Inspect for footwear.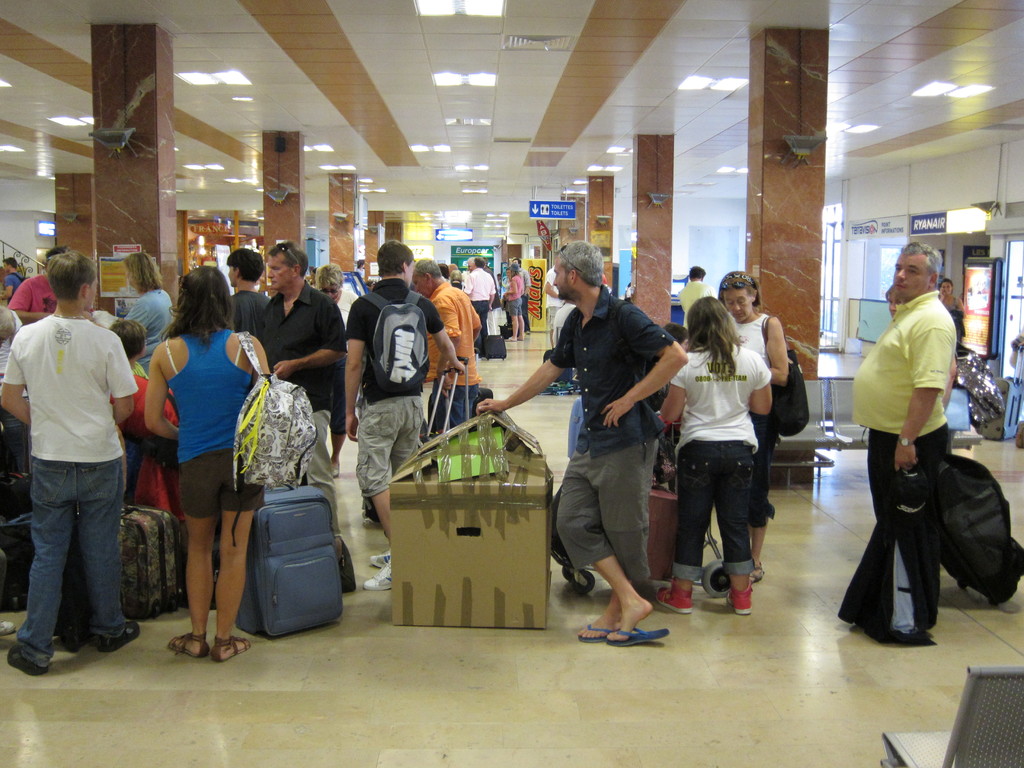
Inspection: x1=653, y1=578, x2=692, y2=614.
